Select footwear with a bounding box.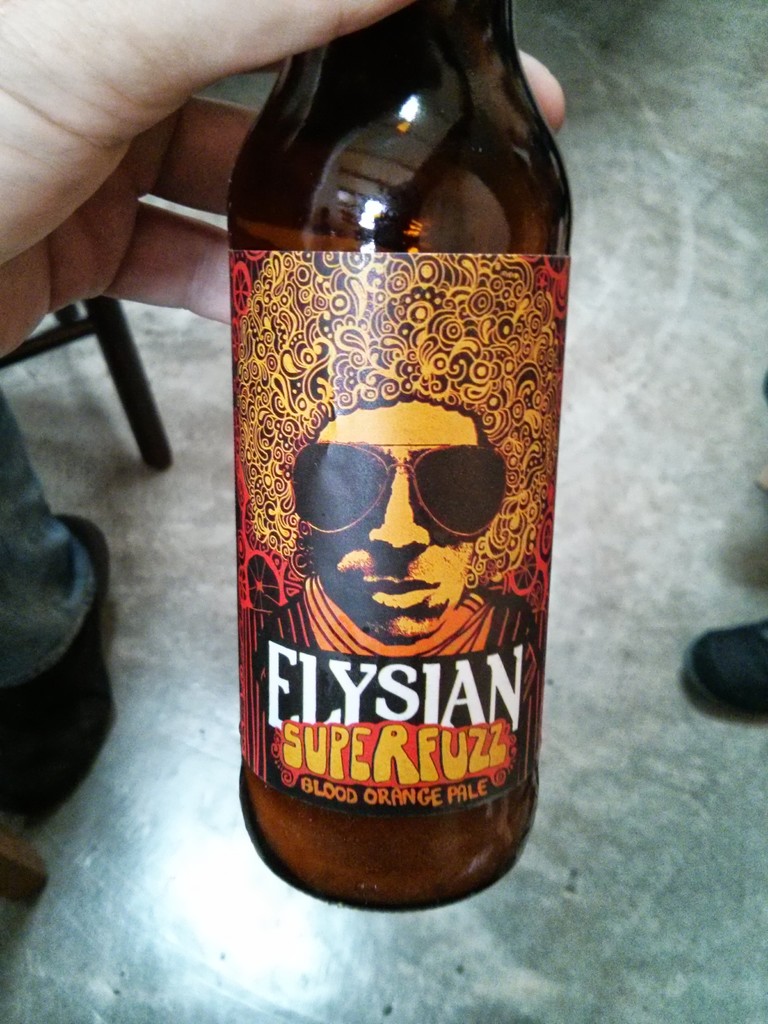
left=689, top=618, right=767, bottom=726.
